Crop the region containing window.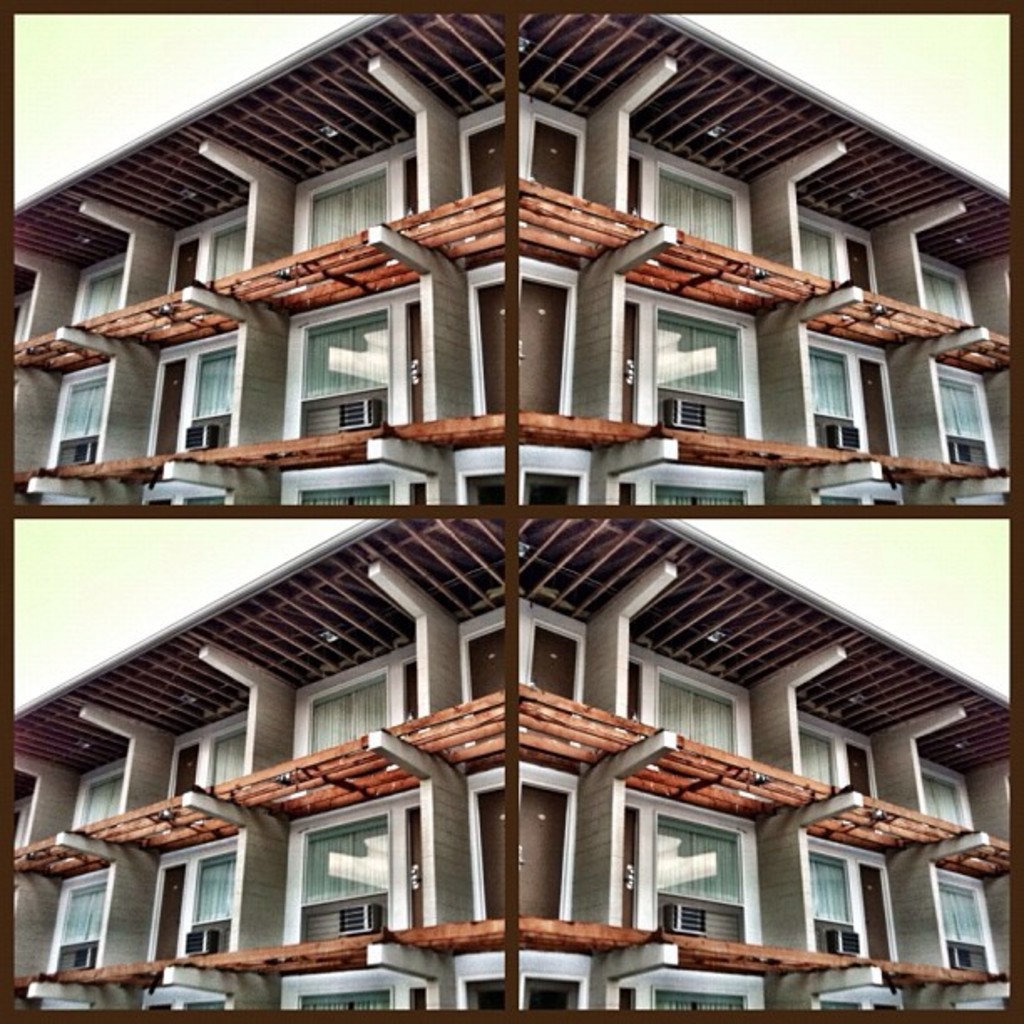
Crop region: 654:162:748:259.
